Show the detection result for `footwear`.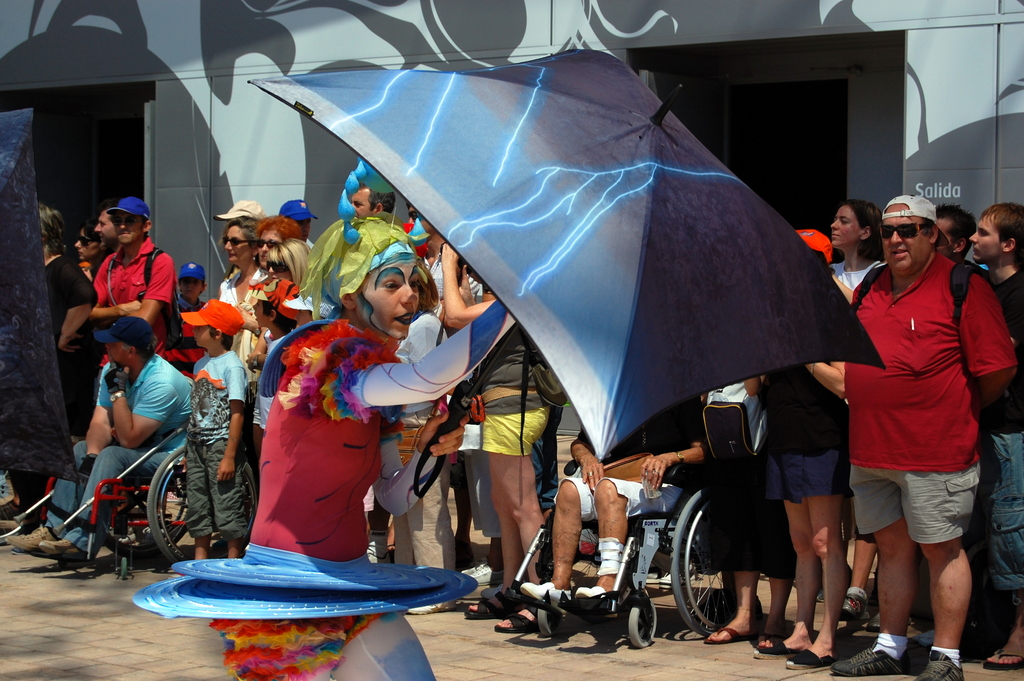
406/596/461/618.
